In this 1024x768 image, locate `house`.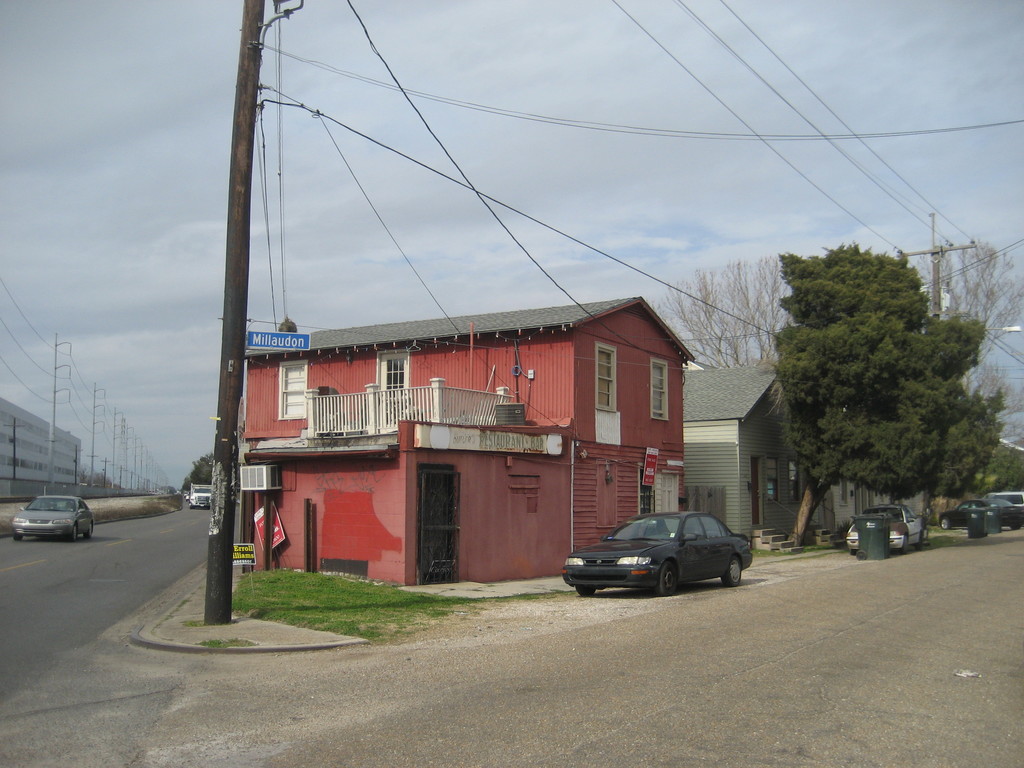
Bounding box: left=236, top=276, right=740, bottom=595.
